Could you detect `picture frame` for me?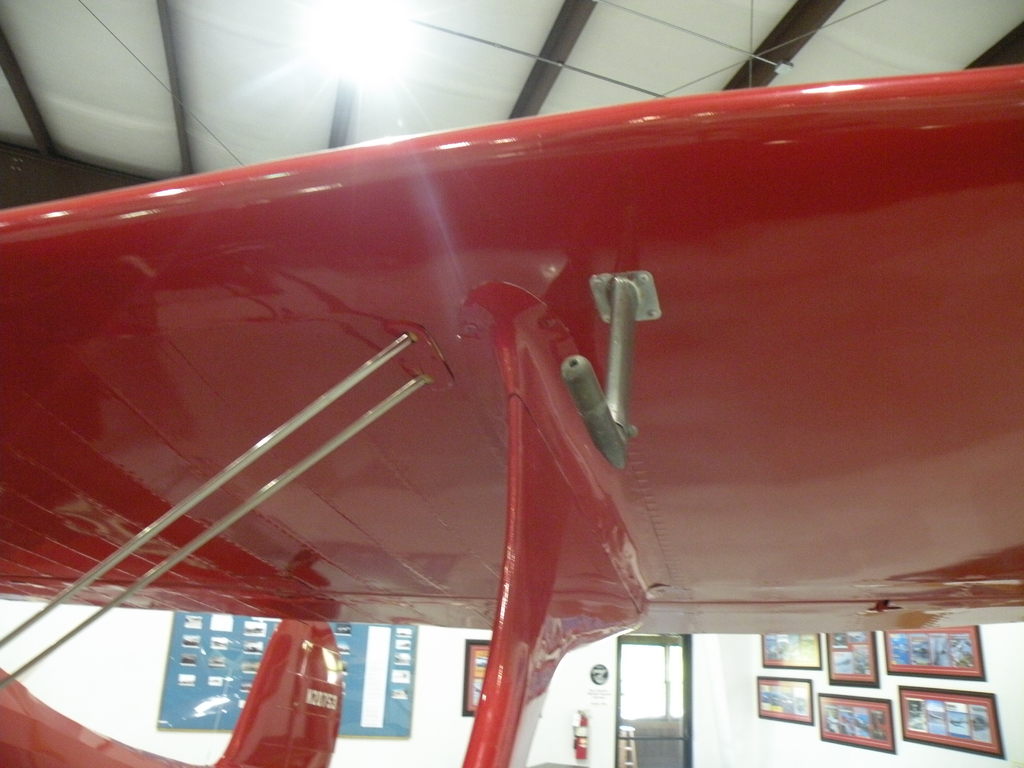
Detection result: 828:628:880:688.
